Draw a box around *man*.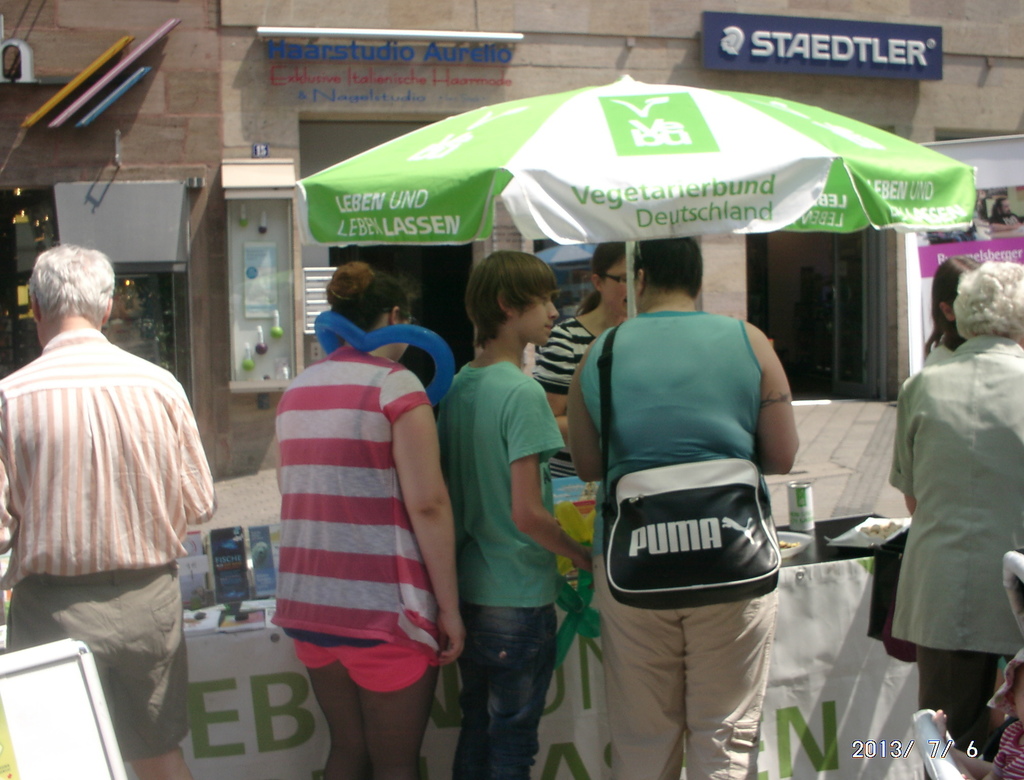
(x1=10, y1=230, x2=226, y2=719).
